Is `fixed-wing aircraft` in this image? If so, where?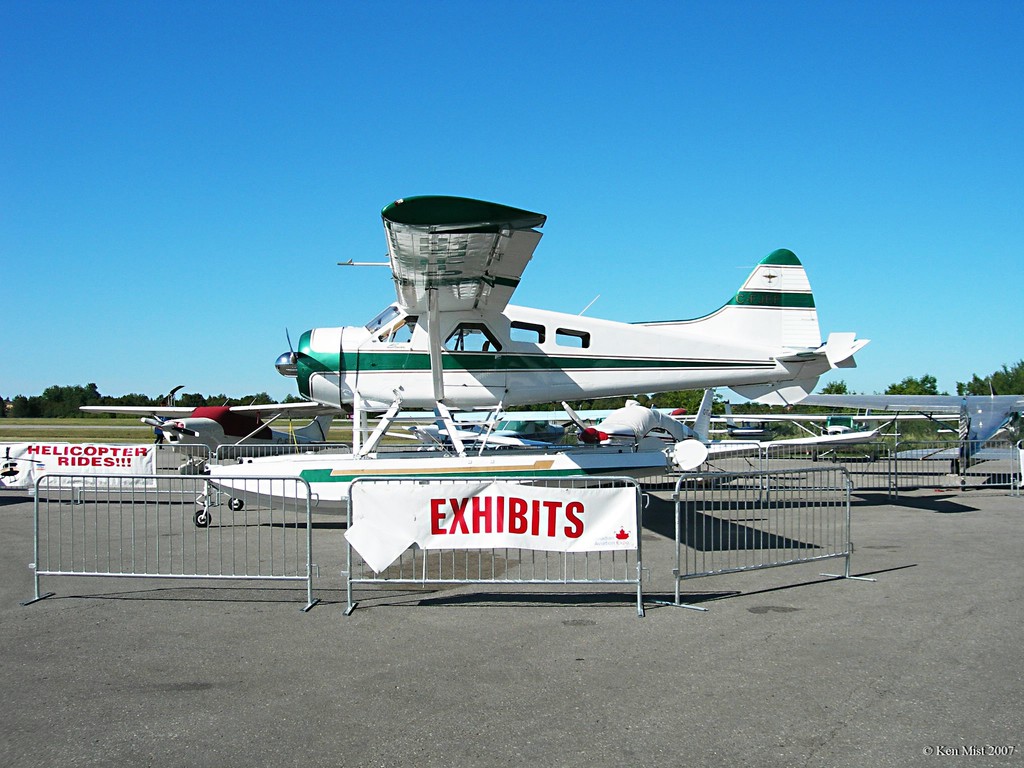
Yes, at 140,404,330,476.
